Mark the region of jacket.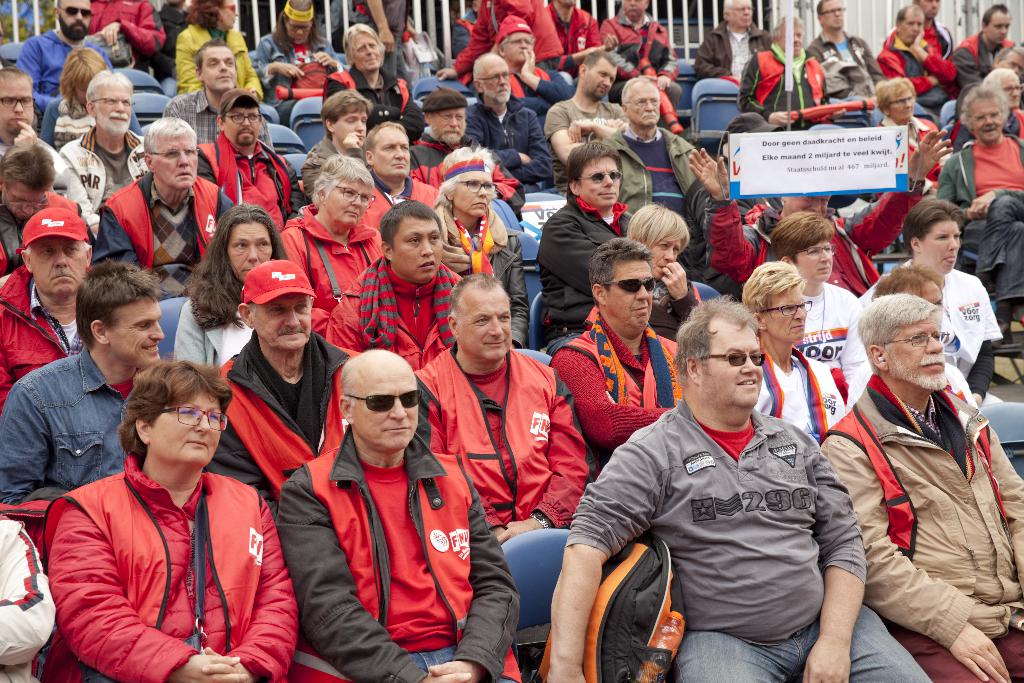
Region: pyautogui.locateOnScreen(410, 346, 596, 548).
